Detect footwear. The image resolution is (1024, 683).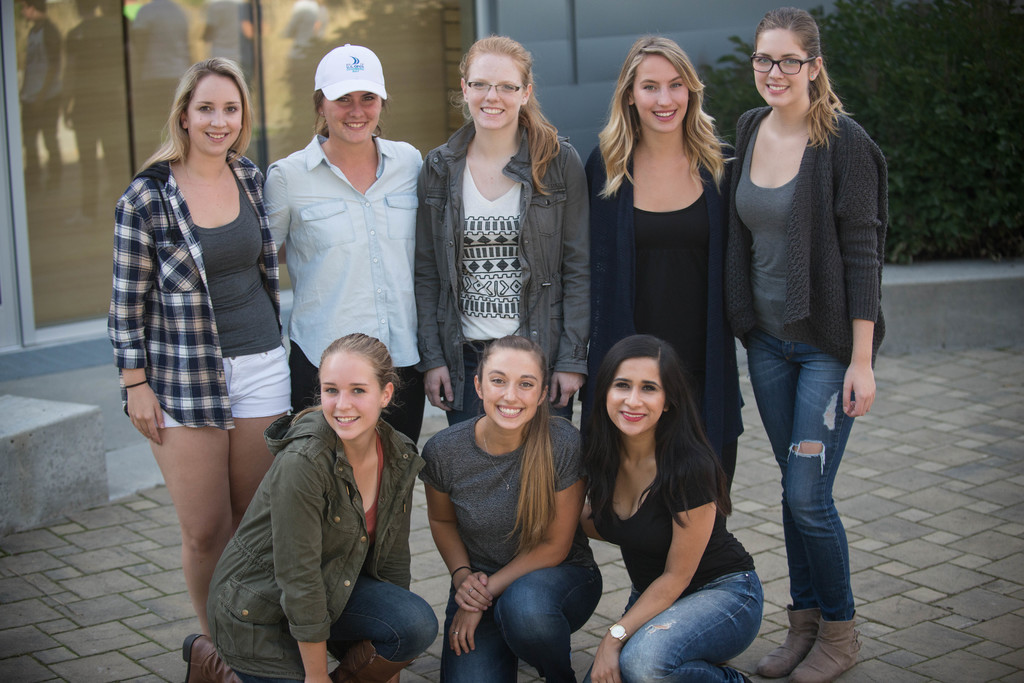
rect(330, 636, 413, 682).
